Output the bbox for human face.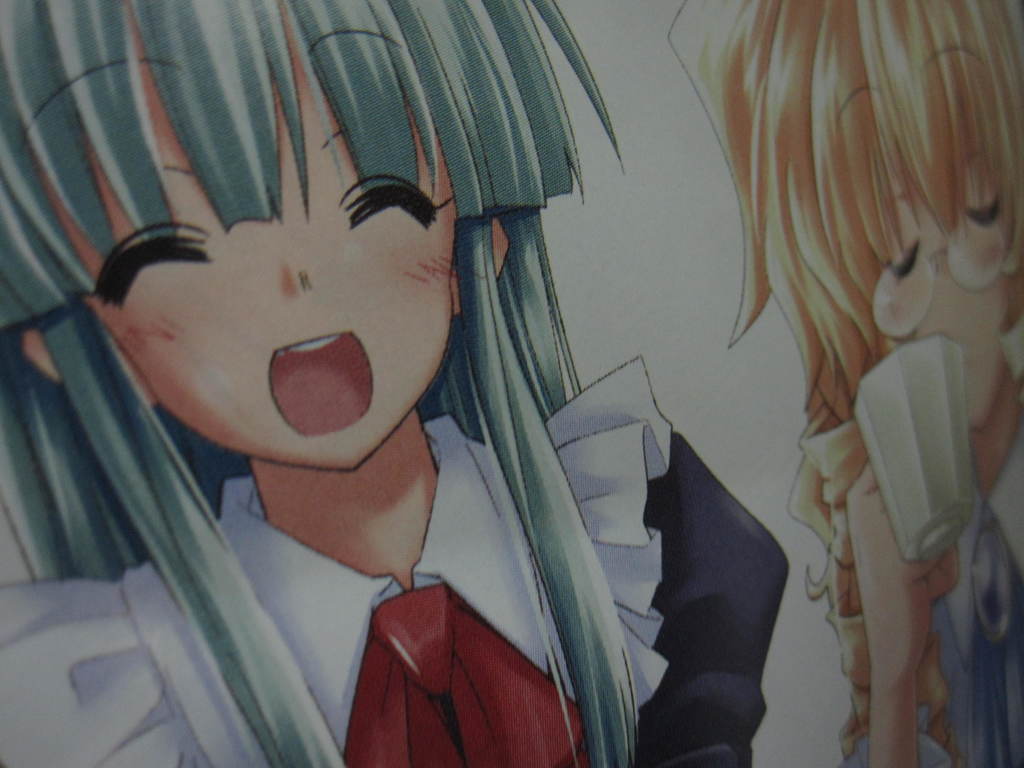
[left=867, top=172, right=1006, bottom=430].
